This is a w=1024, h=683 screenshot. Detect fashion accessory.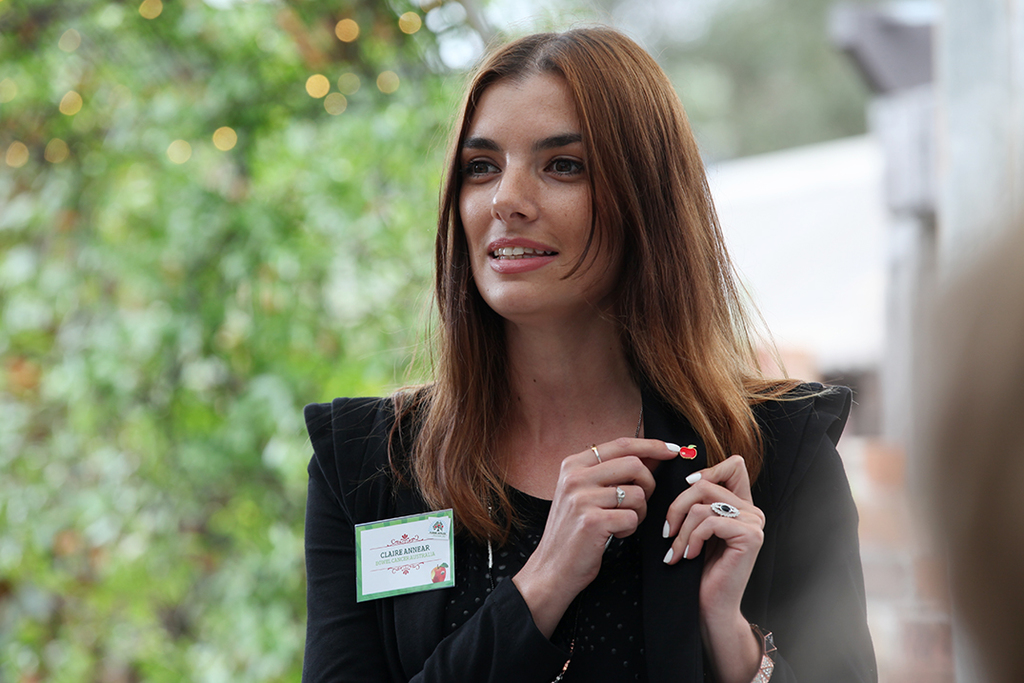
bbox=(589, 447, 609, 465).
